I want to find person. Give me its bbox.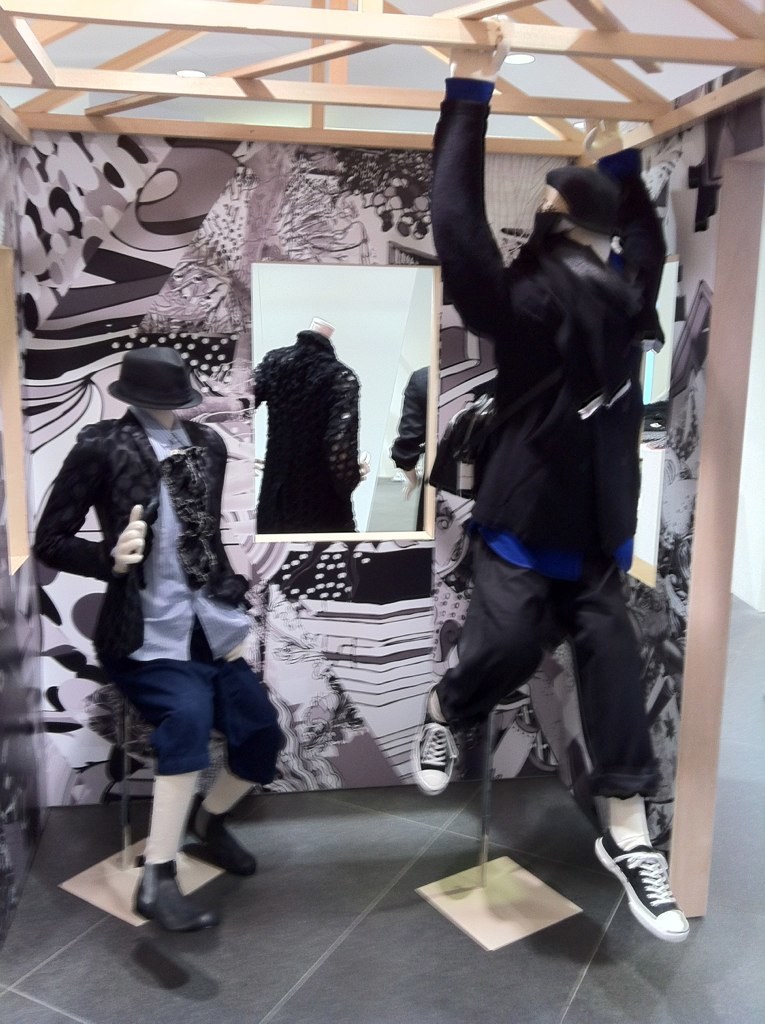
box(416, 0, 696, 995).
